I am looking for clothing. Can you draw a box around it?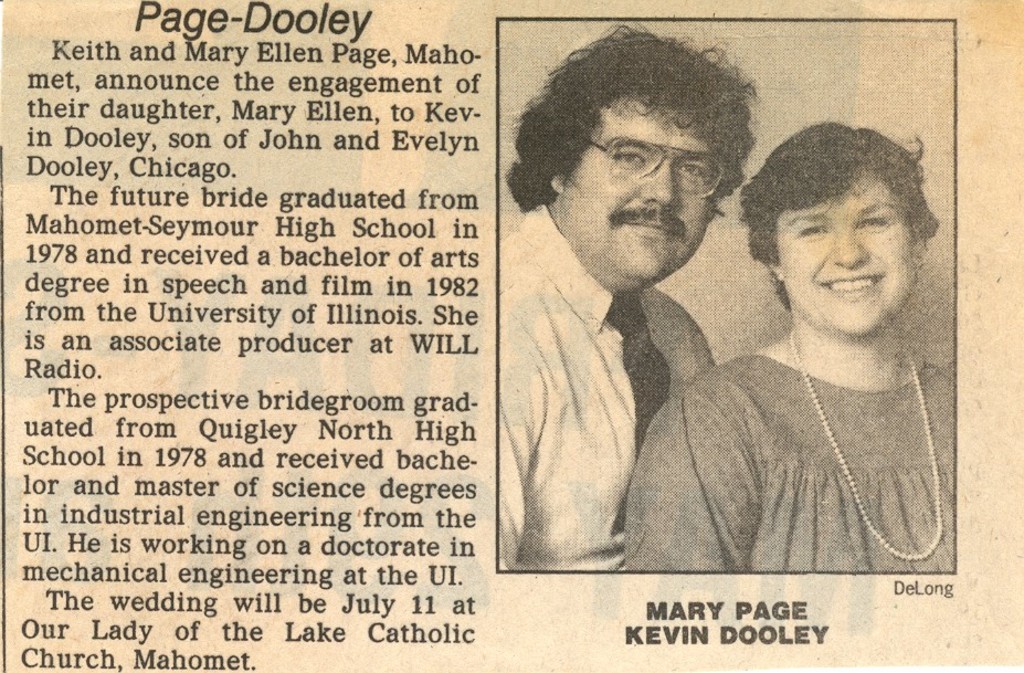
Sure, the bounding box is detection(622, 354, 959, 572).
